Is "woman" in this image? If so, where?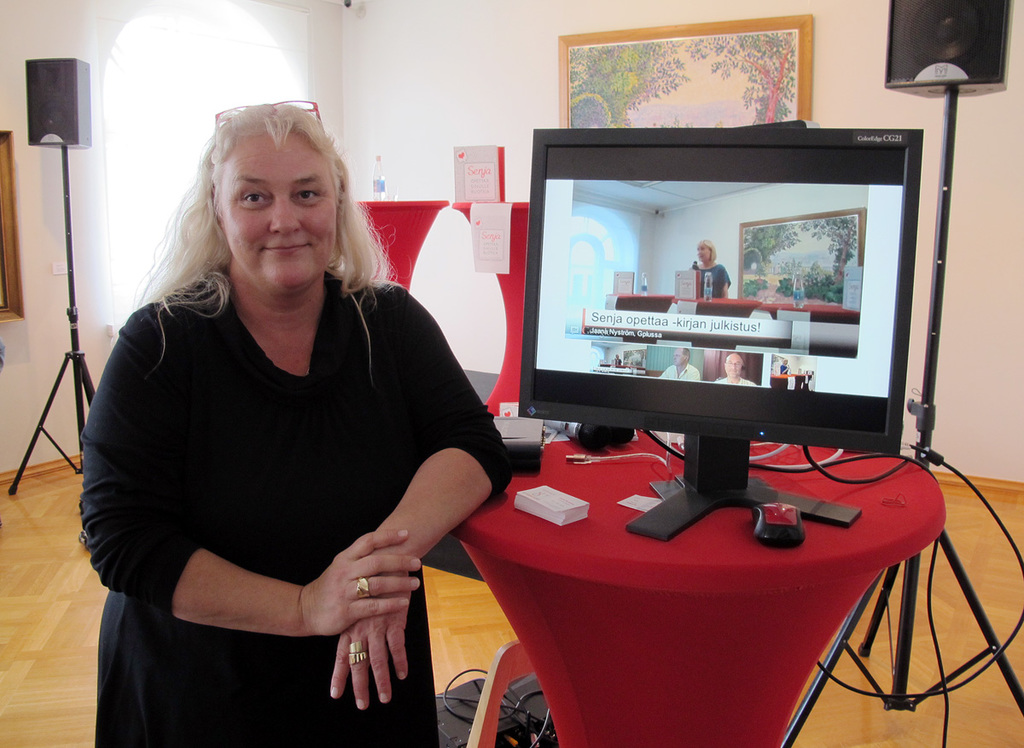
Yes, at (left=613, top=353, right=623, bottom=366).
